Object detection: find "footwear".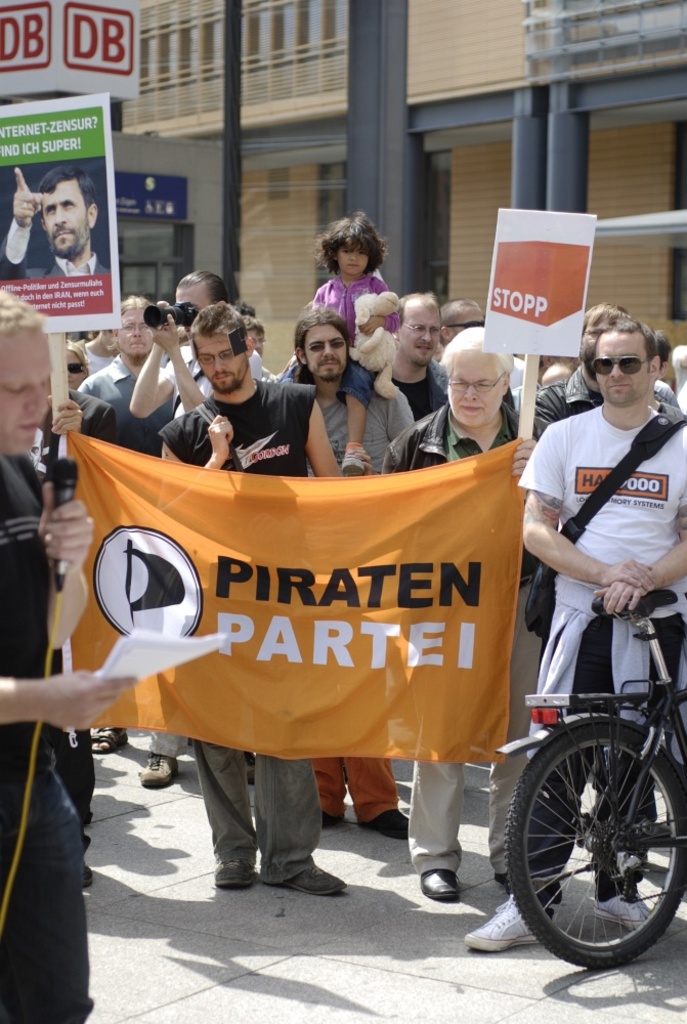
select_region(360, 806, 411, 840).
